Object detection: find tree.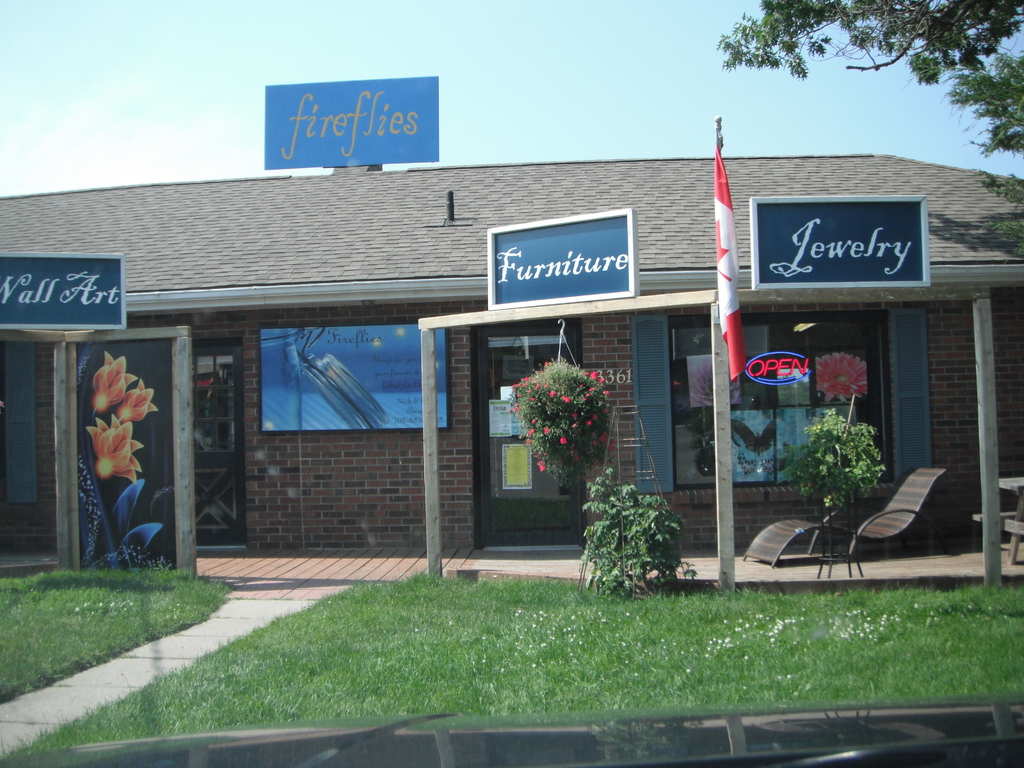
723/0/1021/81.
